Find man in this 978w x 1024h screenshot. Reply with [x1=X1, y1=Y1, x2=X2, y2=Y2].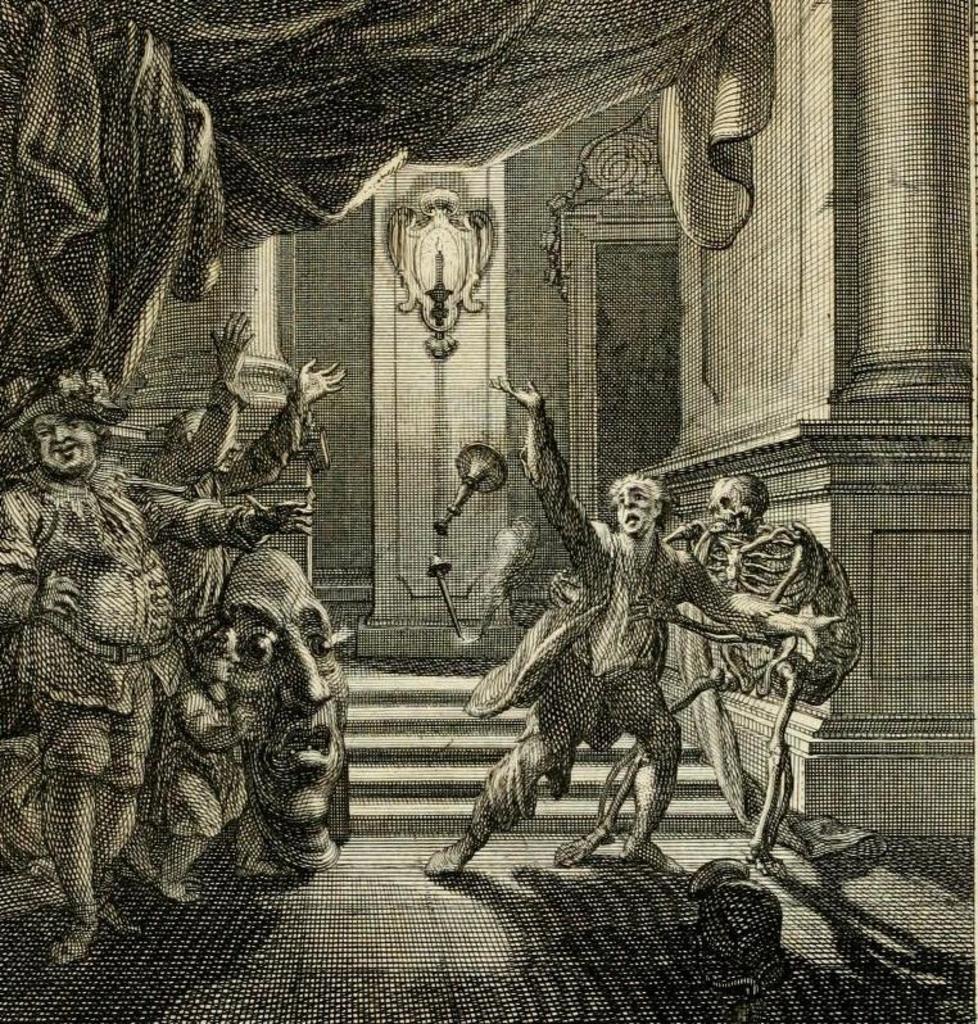
[x1=0, y1=368, x2=320, y2=968].
